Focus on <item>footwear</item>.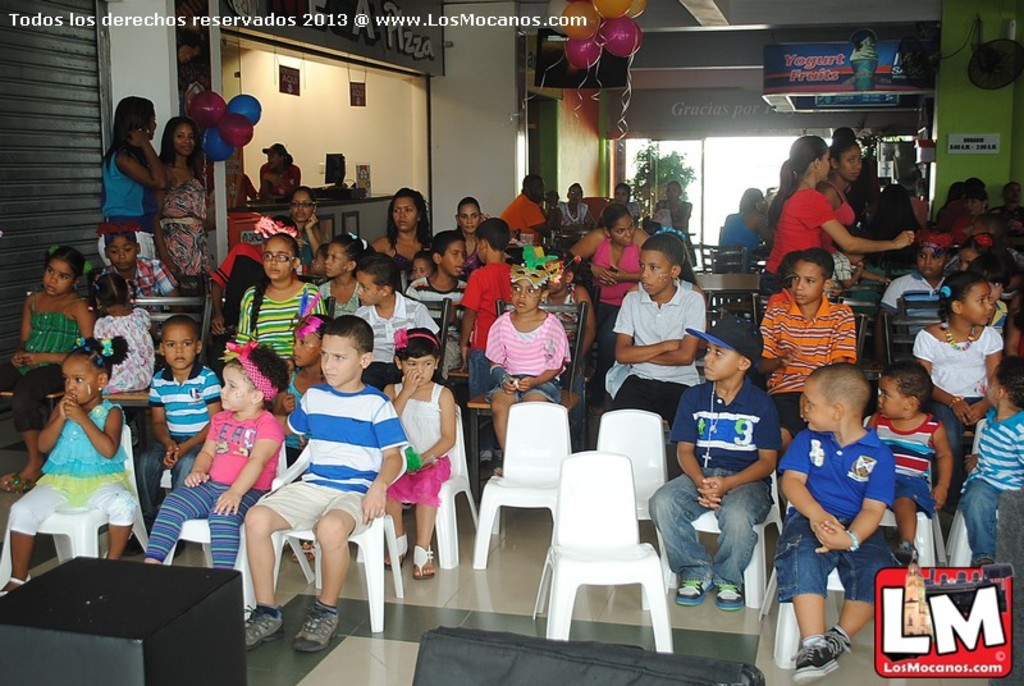
Focused at 0,571,31,602.
